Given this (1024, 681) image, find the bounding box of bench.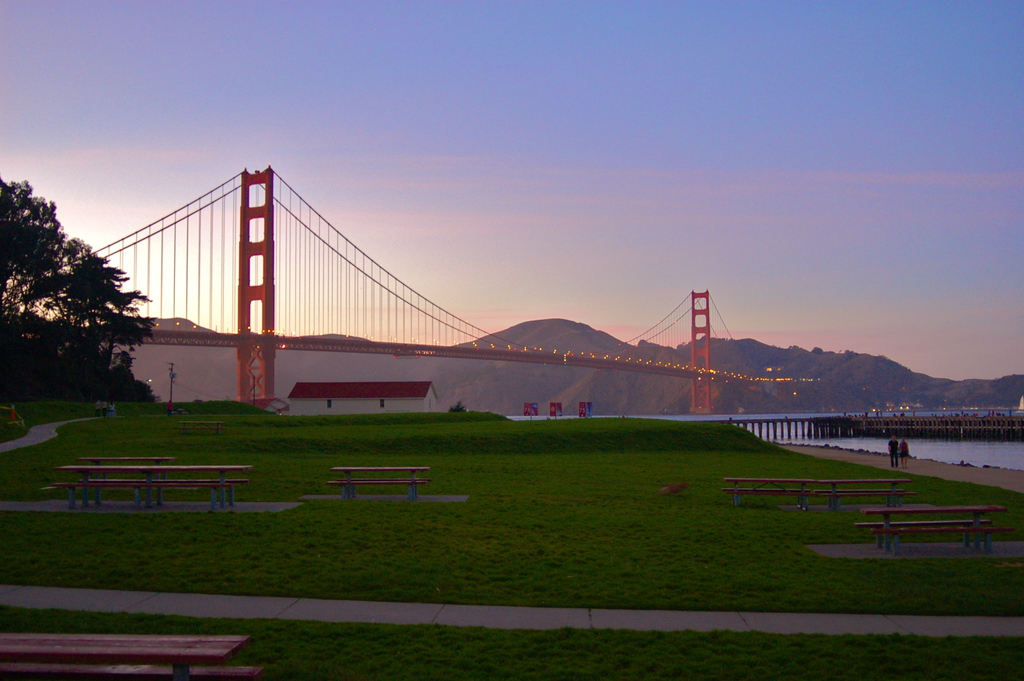
721/477/814/509.
